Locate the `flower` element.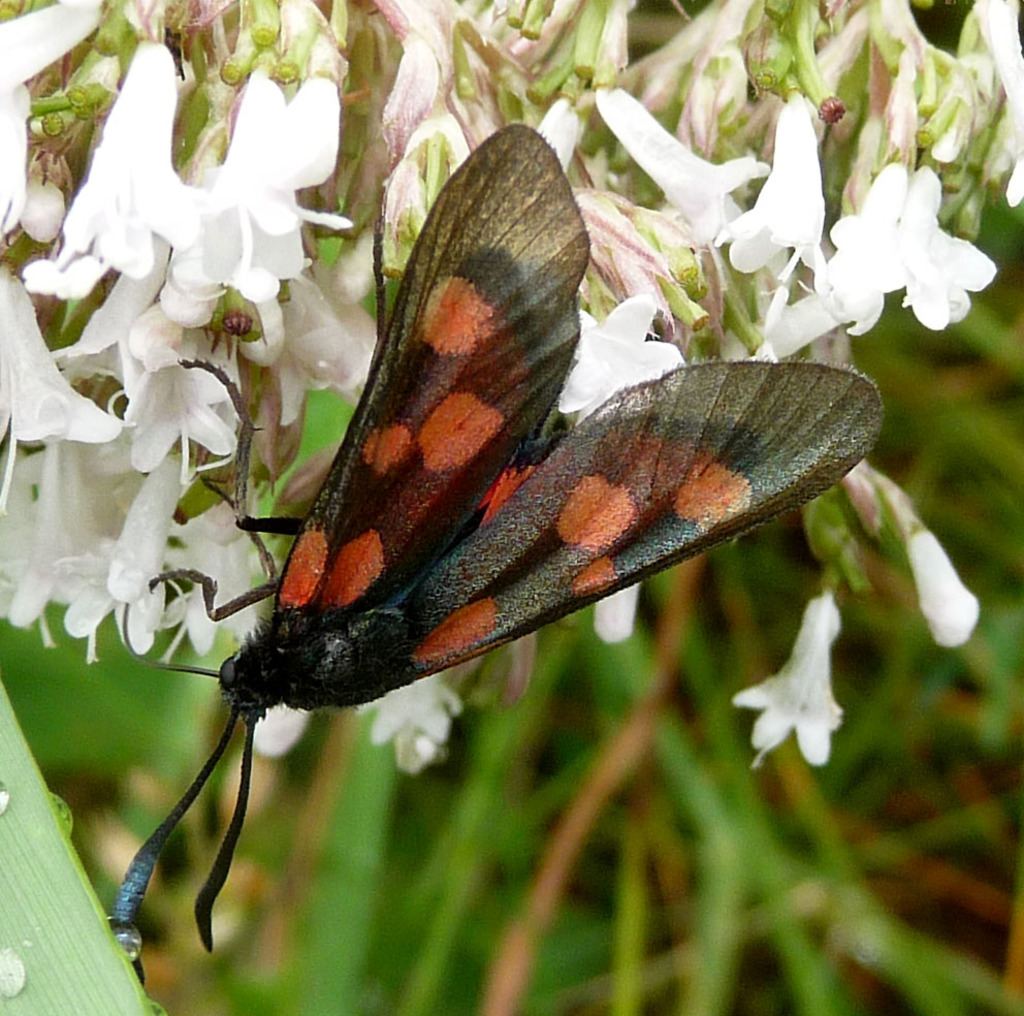
Element bbox: left=350, top=656, right=473, bottom=780.
